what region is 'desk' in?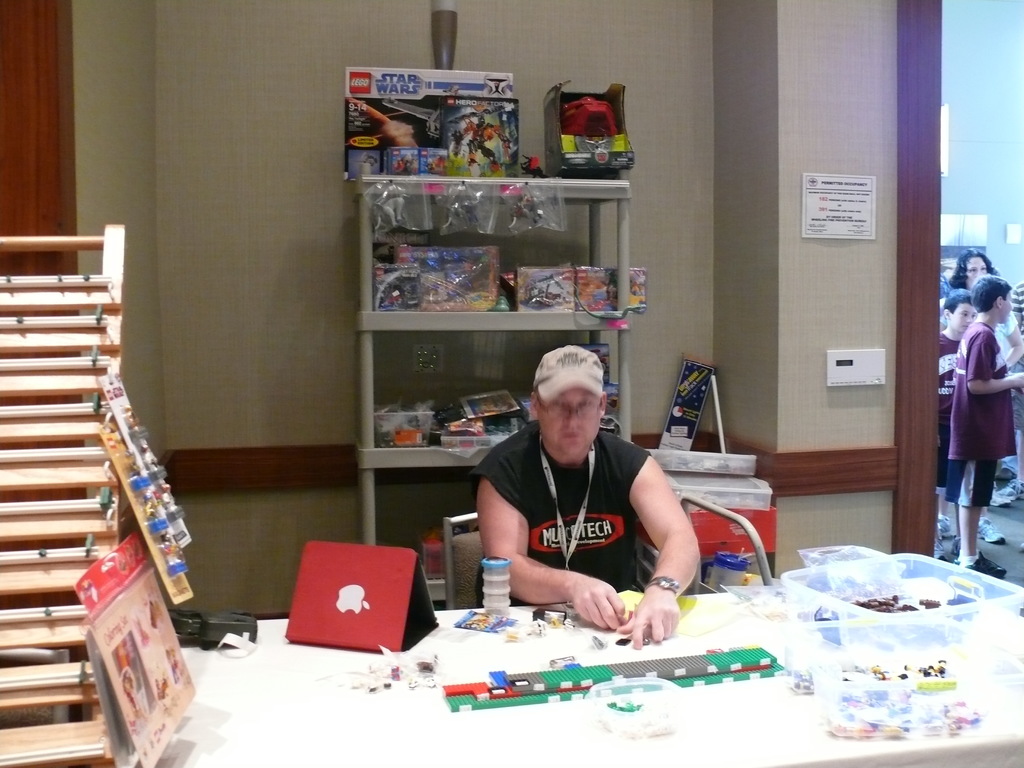
182 593 1020 767.
